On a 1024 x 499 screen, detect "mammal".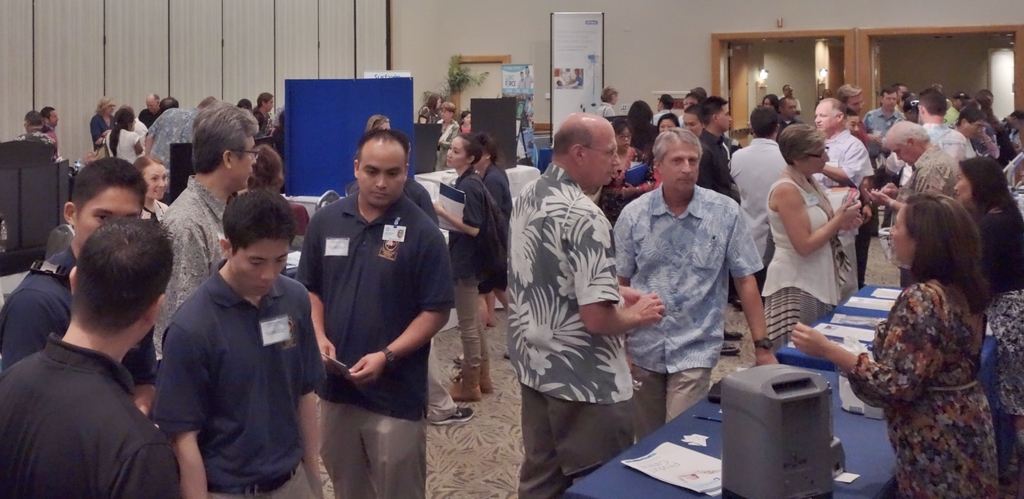
bbox=[88, 96, 116, 158].
